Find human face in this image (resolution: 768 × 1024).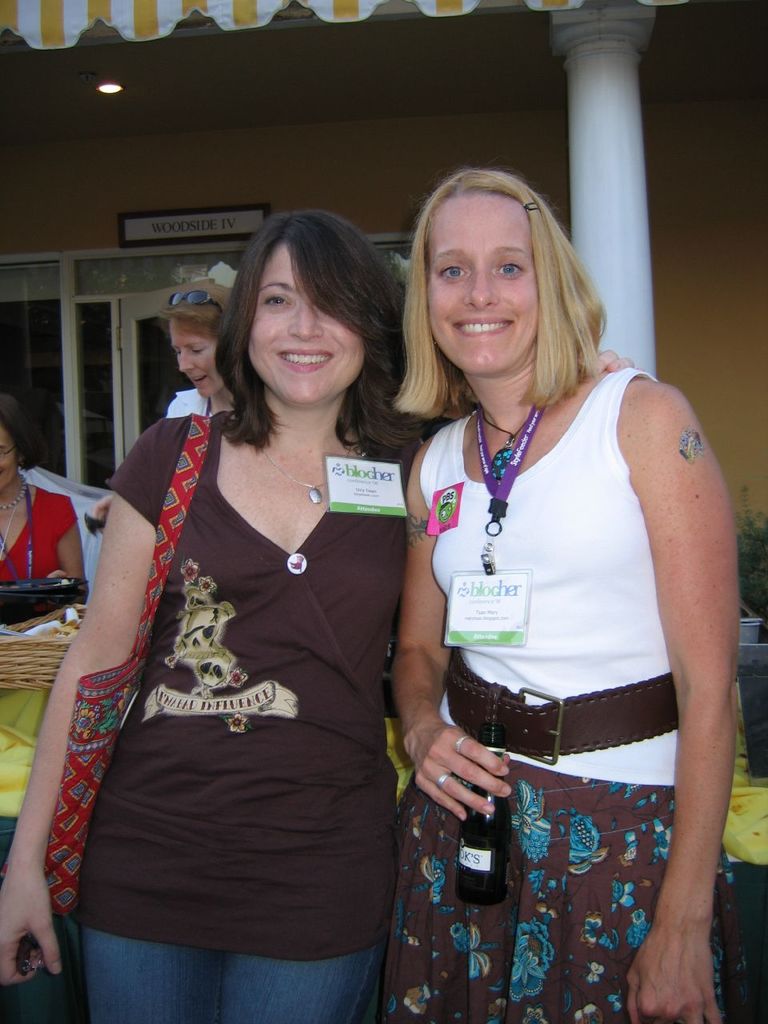
420 198 538 374.
